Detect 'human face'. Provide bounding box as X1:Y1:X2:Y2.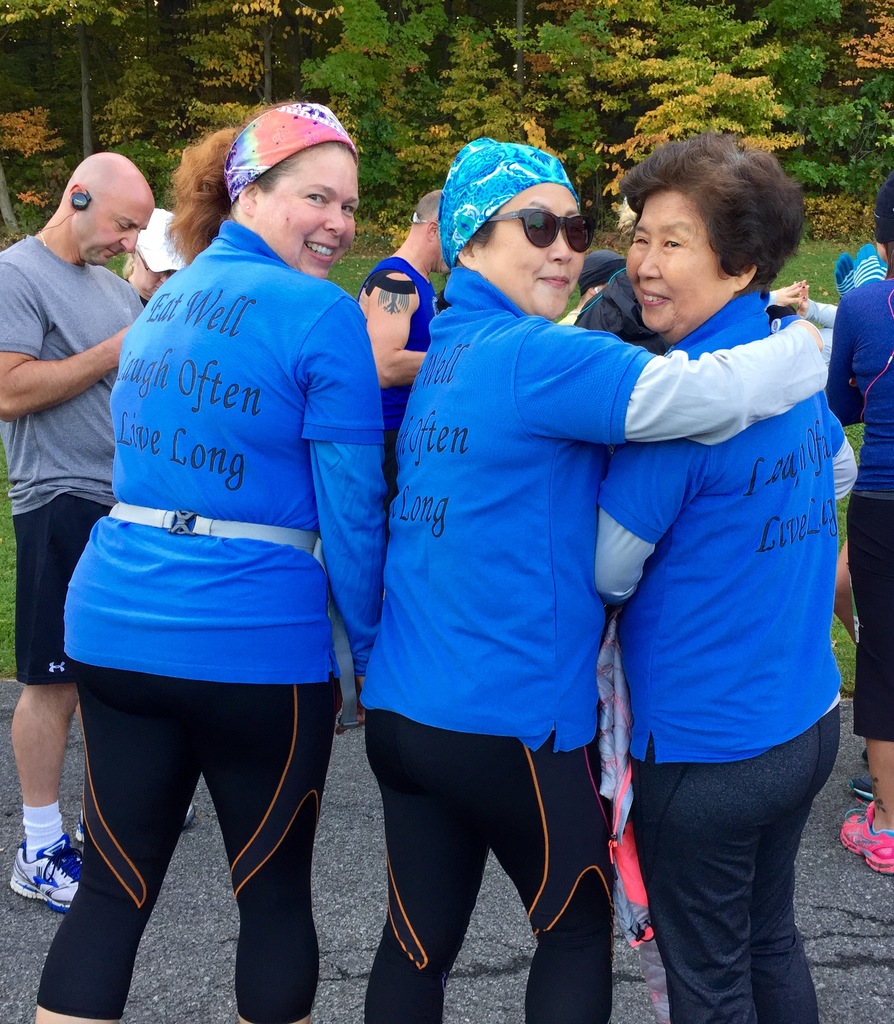
478:182:588:317.
